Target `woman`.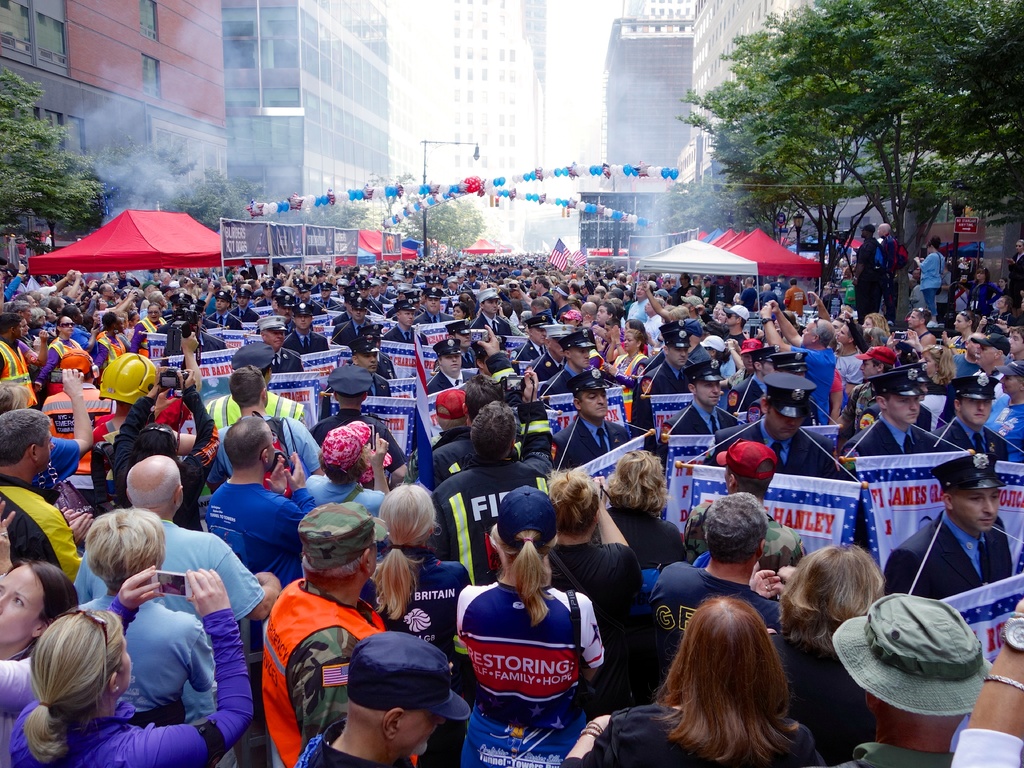
Target region: bbox=[38, 314, 83, 397].
